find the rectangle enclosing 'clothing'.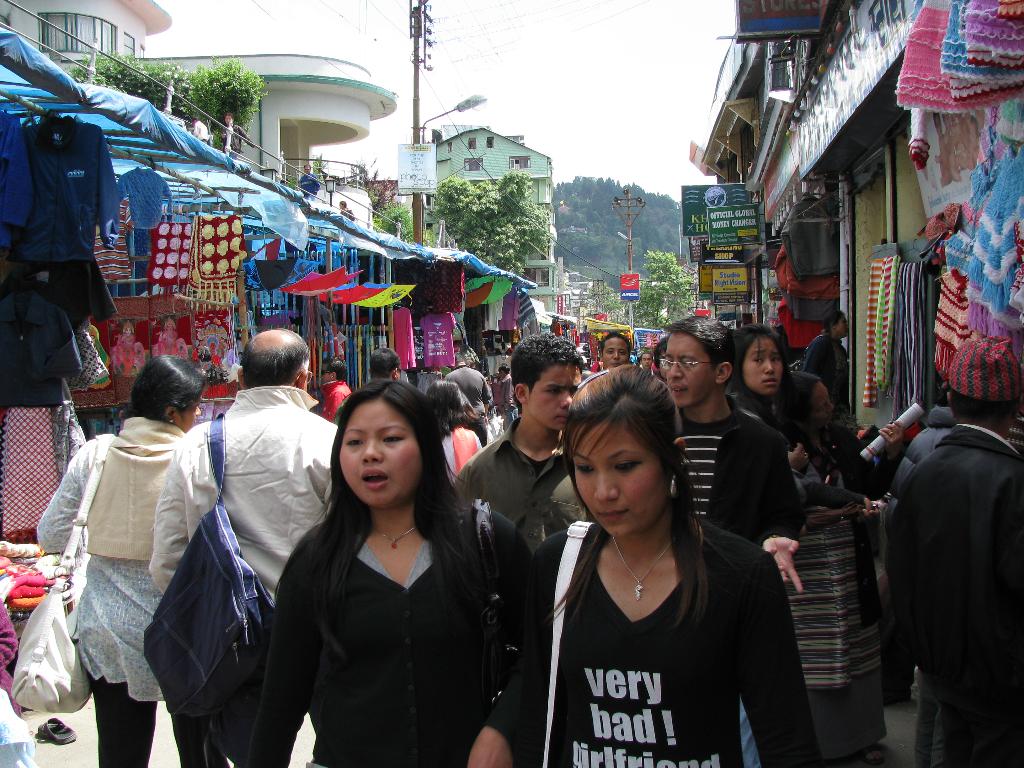
l=1, t=404, r=54, b=536.
